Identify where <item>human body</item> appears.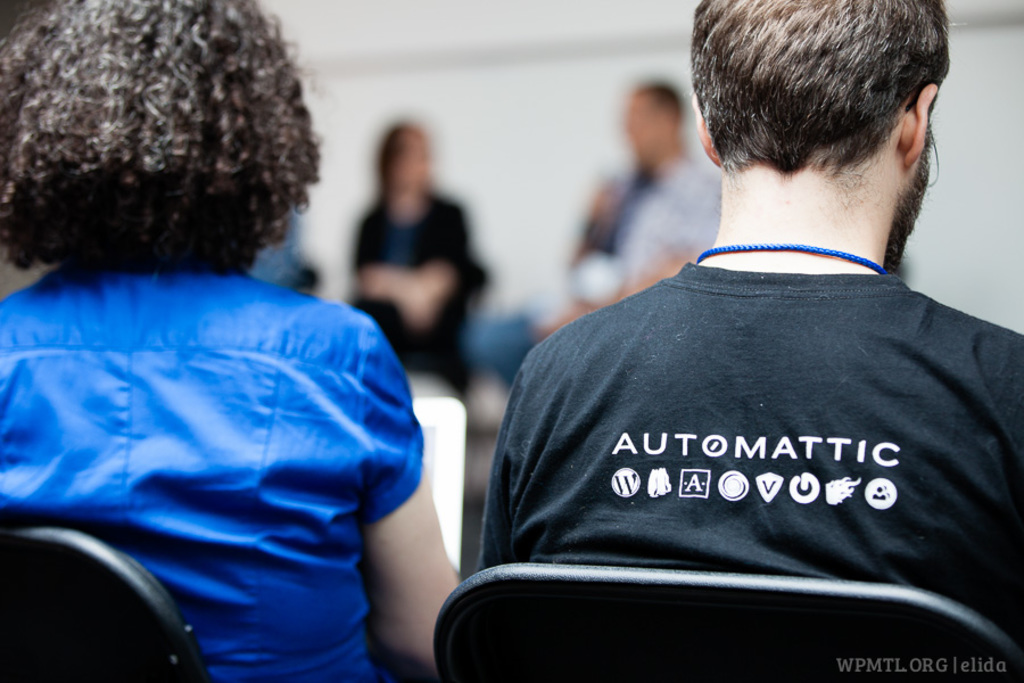
Appears at <region>354, 204, 499, 384</region>.
